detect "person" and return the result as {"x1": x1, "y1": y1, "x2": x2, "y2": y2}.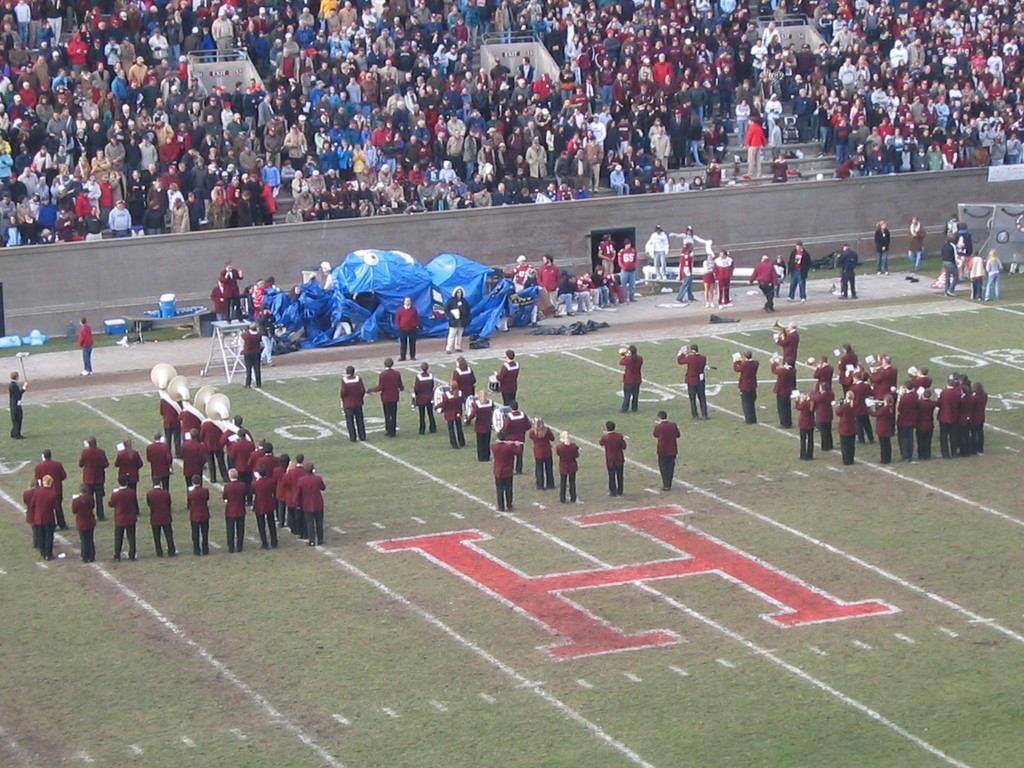
{"x1": 185, "y1": 474, "x2": 206, "y2": 545}.
